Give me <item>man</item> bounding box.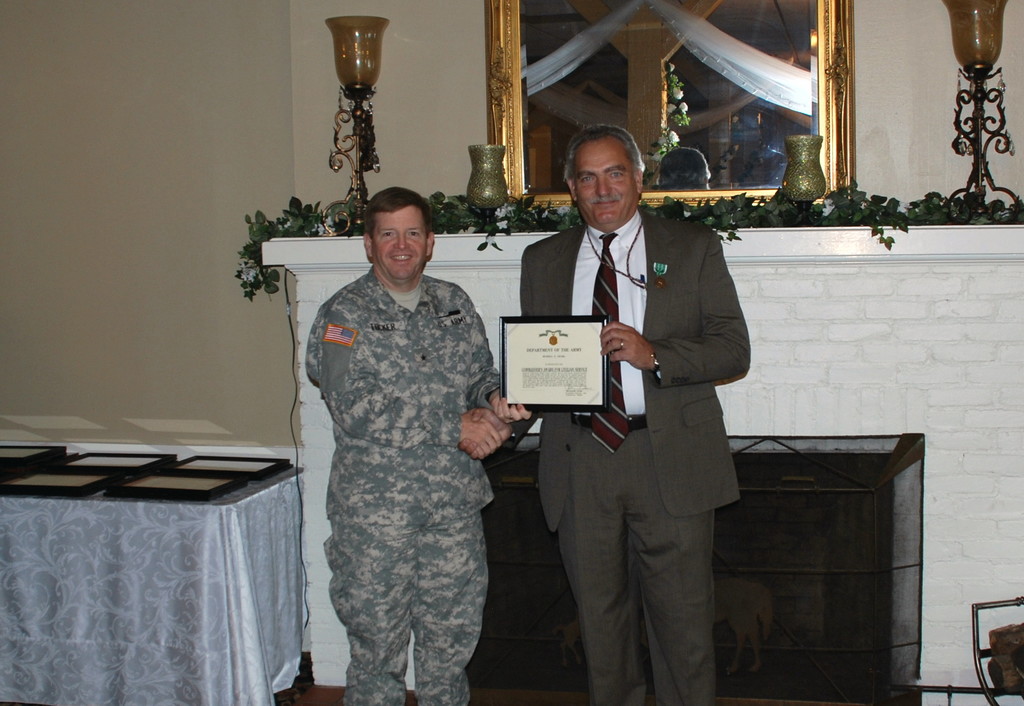
bbox(524, 131, 762, 690).
